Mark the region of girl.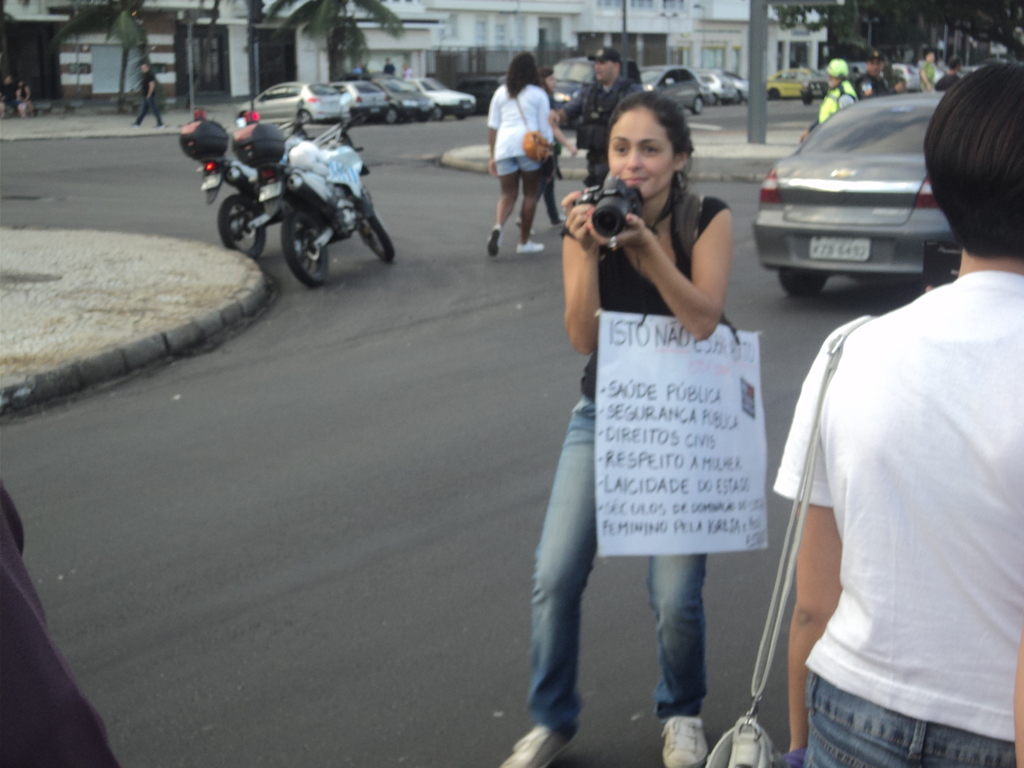
Region: box(503, 94, 769, 767).
